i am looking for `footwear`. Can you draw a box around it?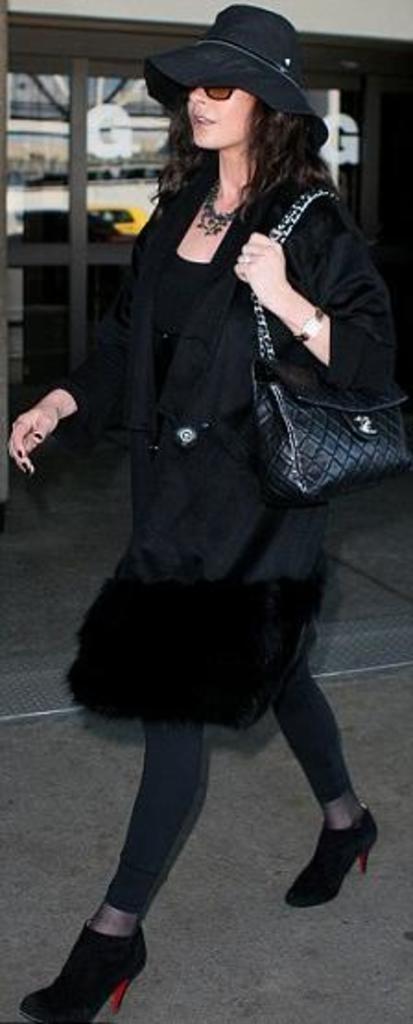
Sure, the bounding box is [left=286, top=792, right=376, bottom=906].
